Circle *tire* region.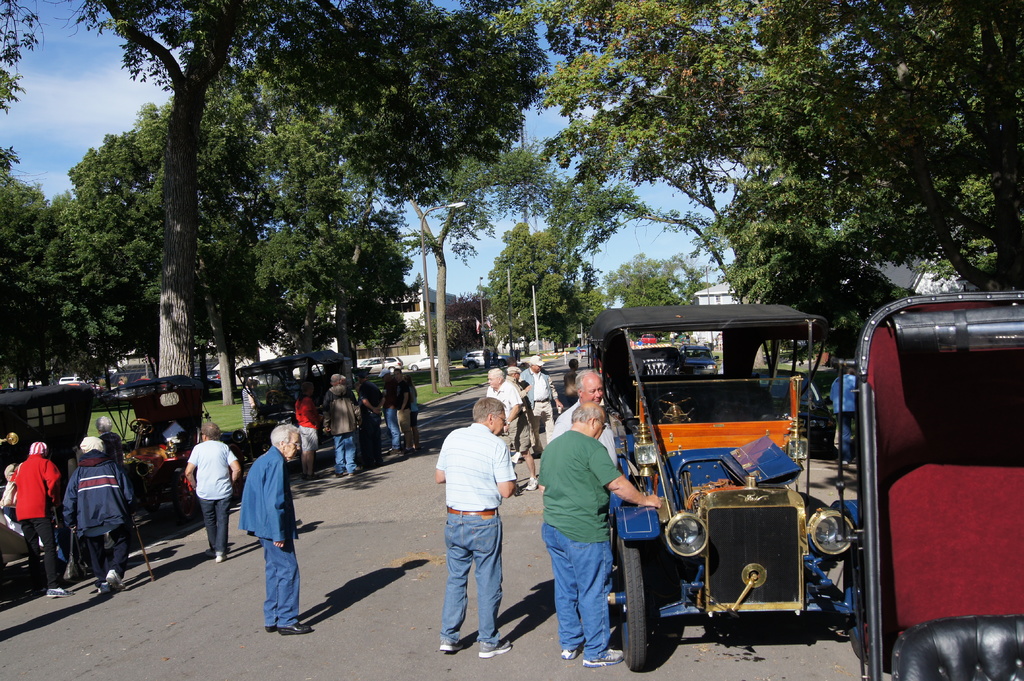
Region: 385, 365, 400, 377.
